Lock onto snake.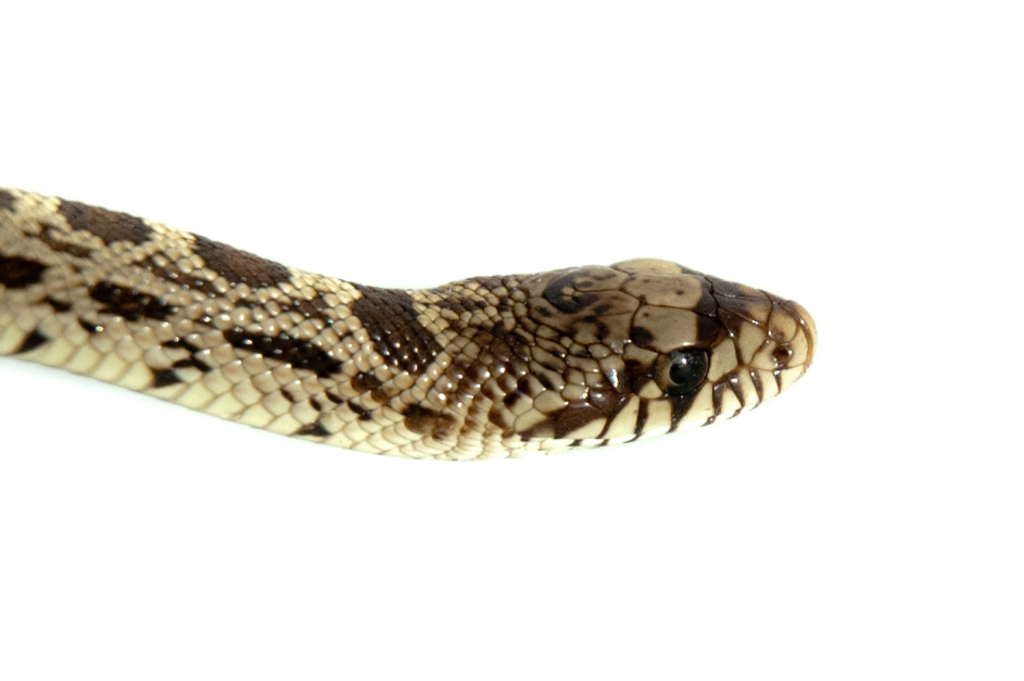
Locked: BBox(0, 181, 819, 468).
